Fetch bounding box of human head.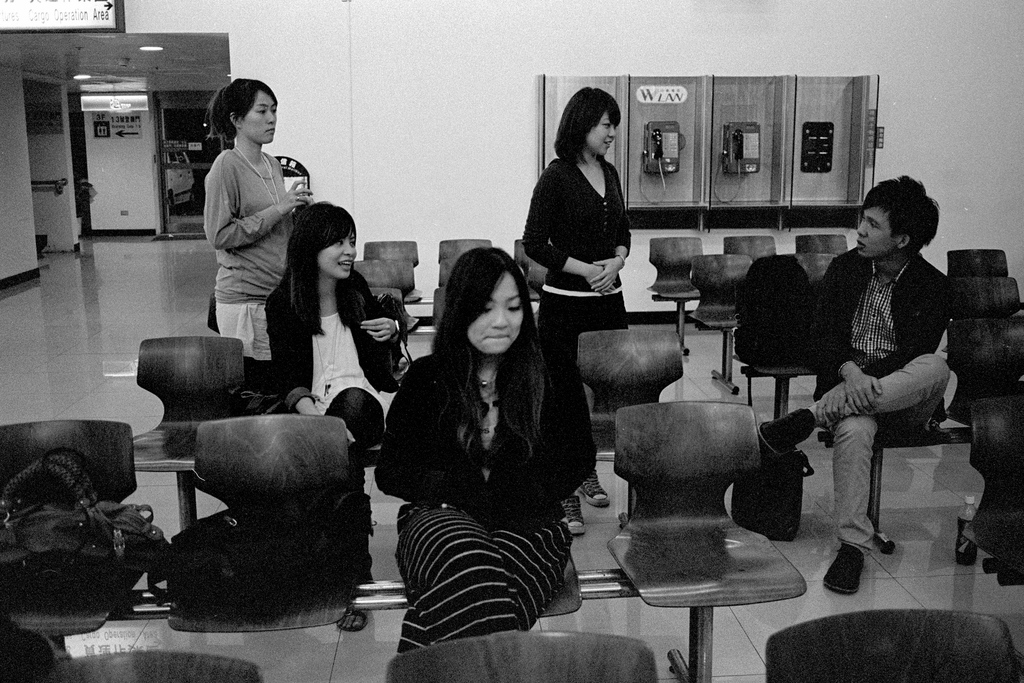
Bbox: (x1=564, y1=86, x2=618, y2=157).
